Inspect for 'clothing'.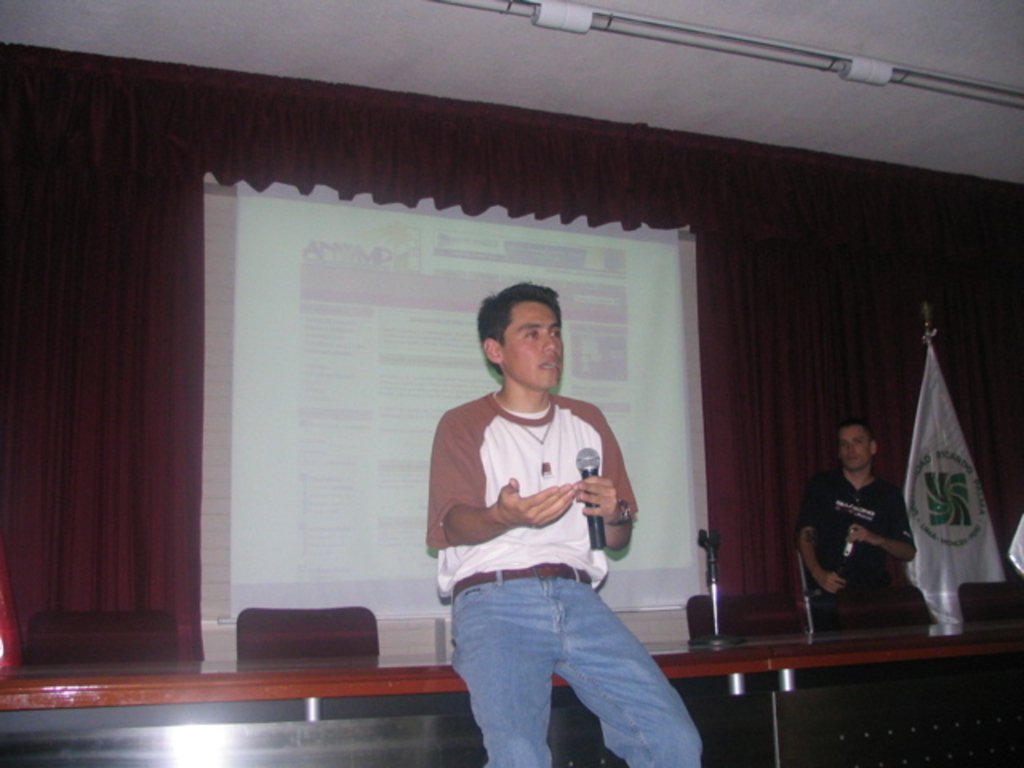
Inspection: 429:392:707:766.
